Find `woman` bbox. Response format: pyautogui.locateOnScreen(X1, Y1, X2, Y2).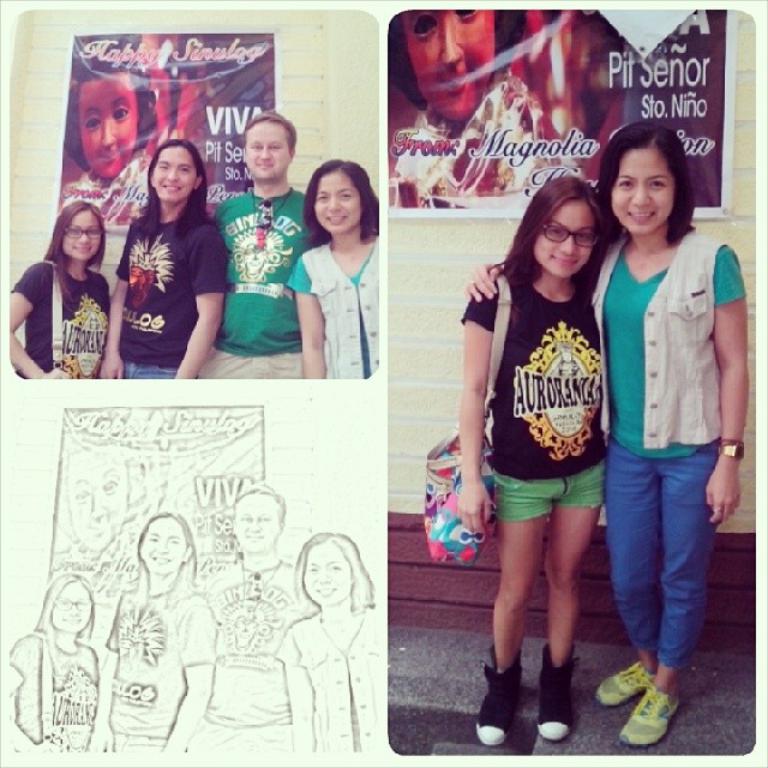
pyautogui.locateOnScreen(8, 200, 120, 380).
